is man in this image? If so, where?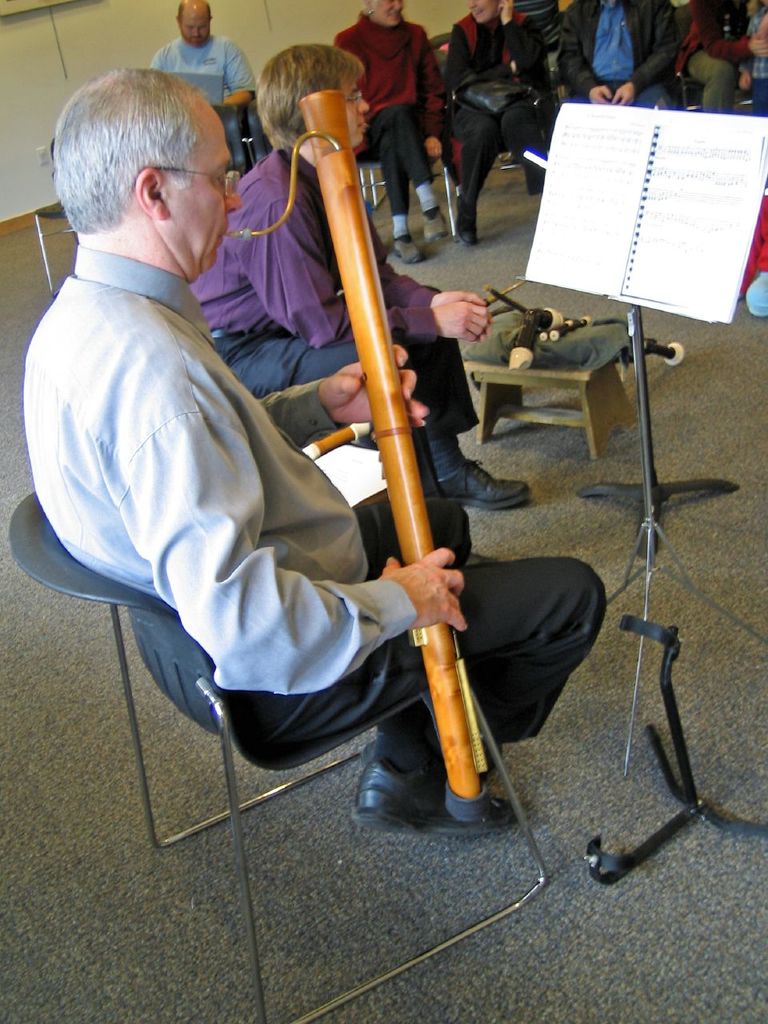
Yes, at (147,0,255,103).
